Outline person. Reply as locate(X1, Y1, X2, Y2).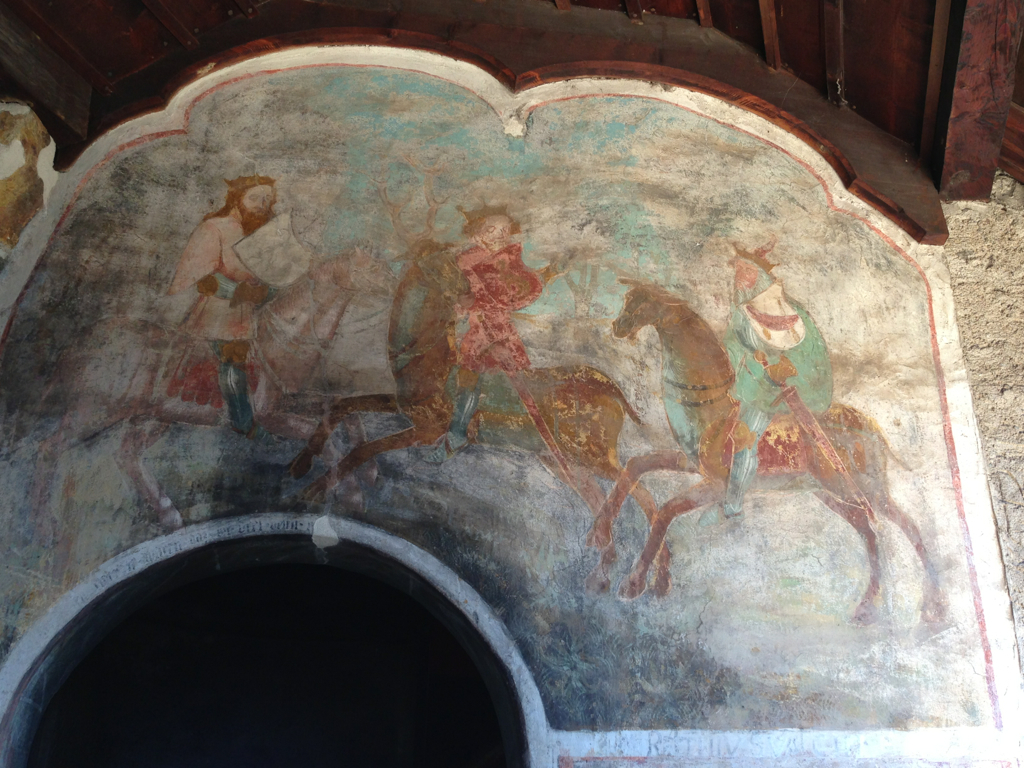
locate(697, 238, 832, 528).
